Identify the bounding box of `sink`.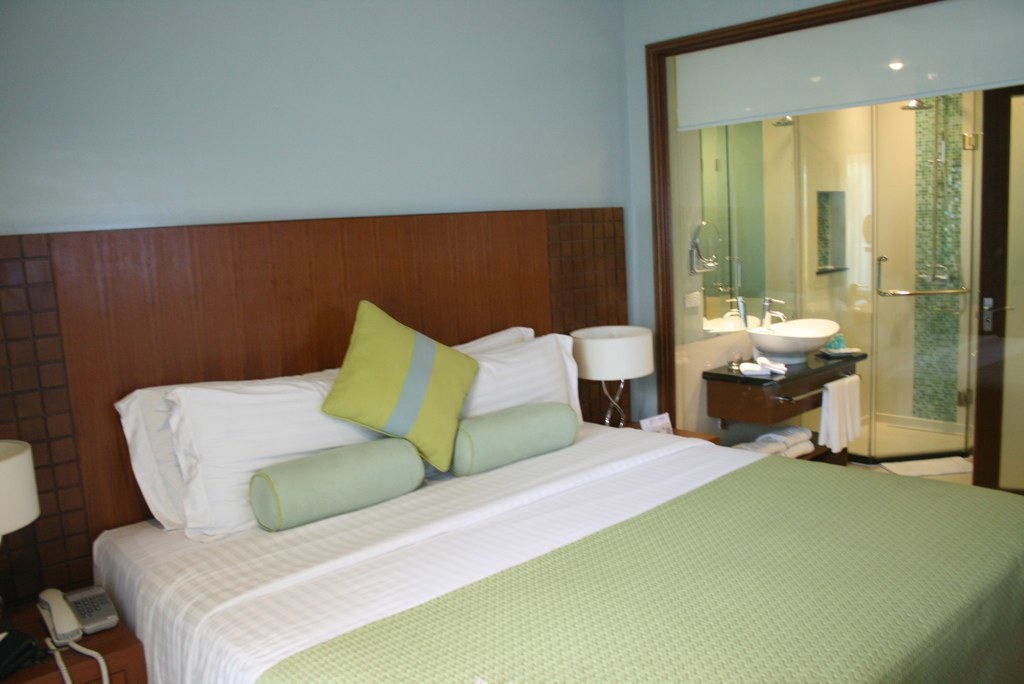
744 294 858 370.
